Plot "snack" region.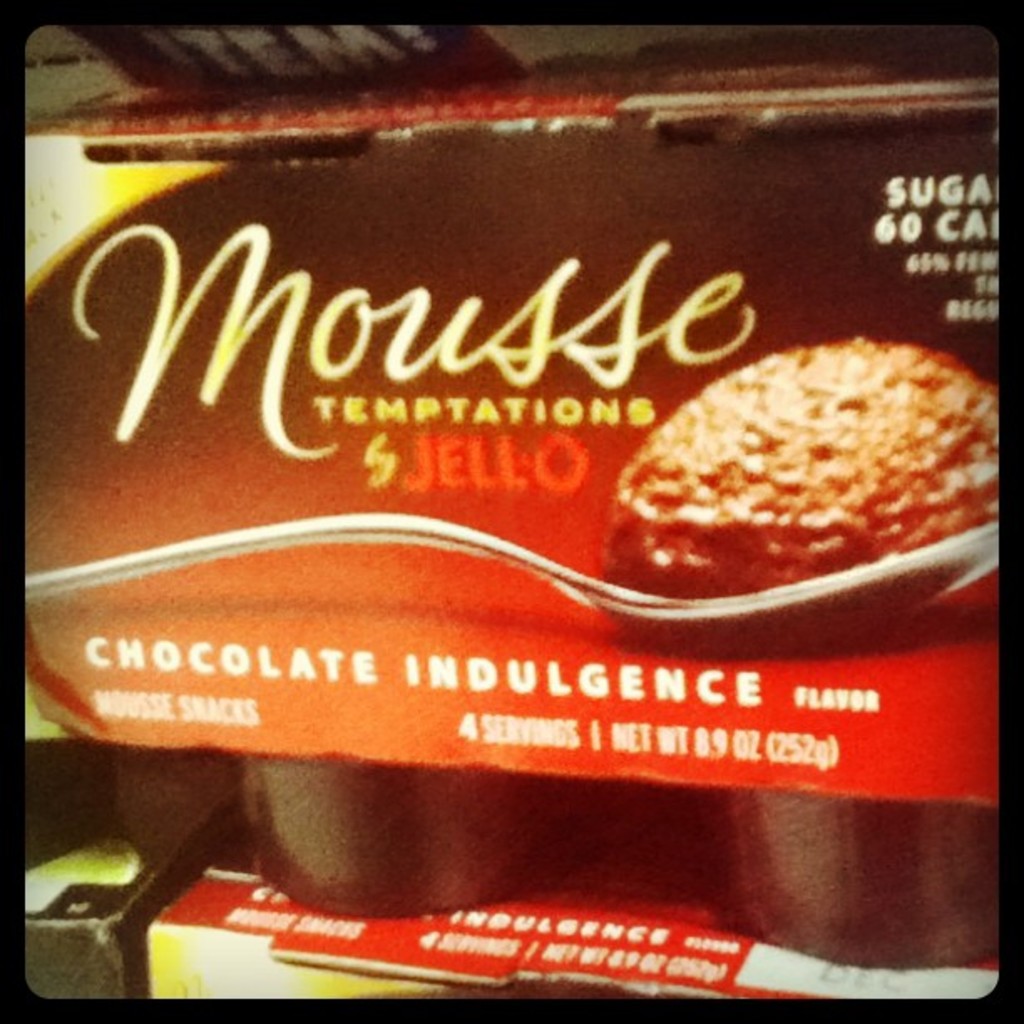
Plotted at region(236, 755, 559, 919).
